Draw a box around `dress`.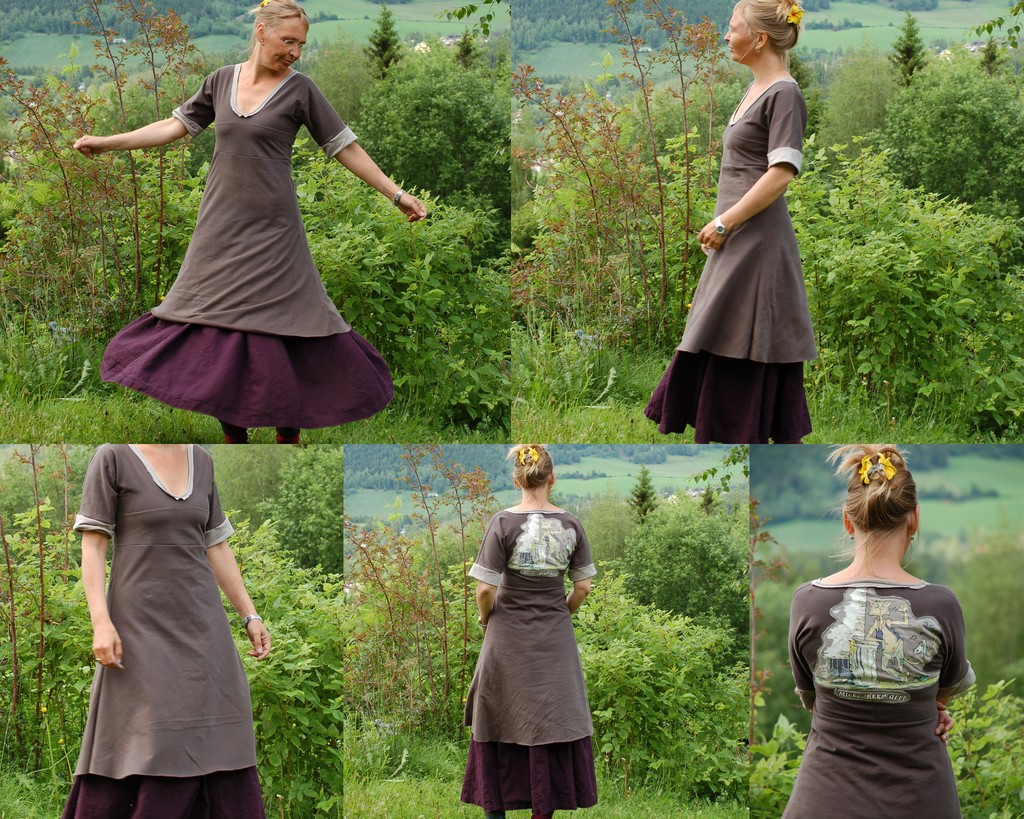
crop(773, 581, 980, 818).
